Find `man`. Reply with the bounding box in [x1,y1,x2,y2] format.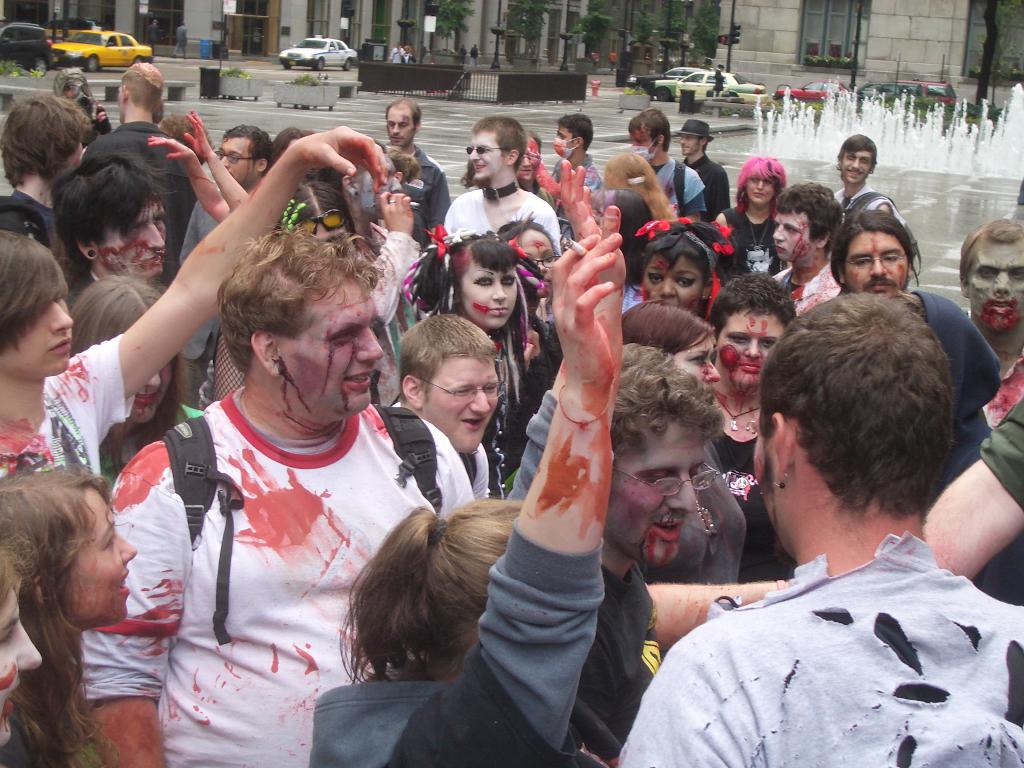
[75,223,481,767].
